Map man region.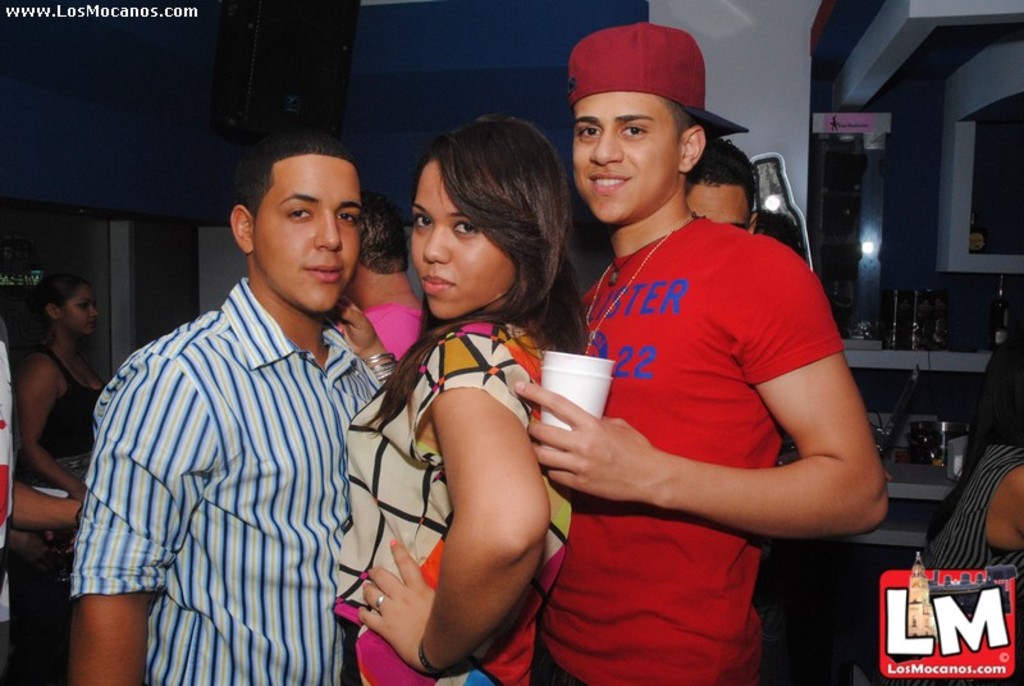
Mapped to (x1=324, y1=182, x2=439, y2=384).
